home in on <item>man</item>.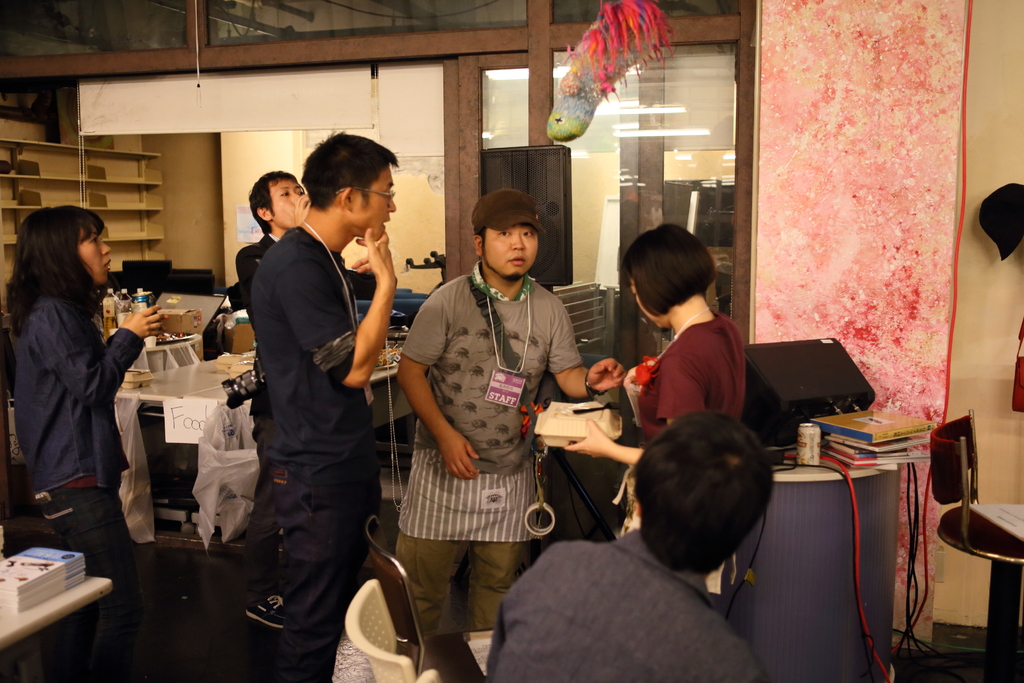
Homed in at x1=388, y1=183, x2=625, y2=633.
